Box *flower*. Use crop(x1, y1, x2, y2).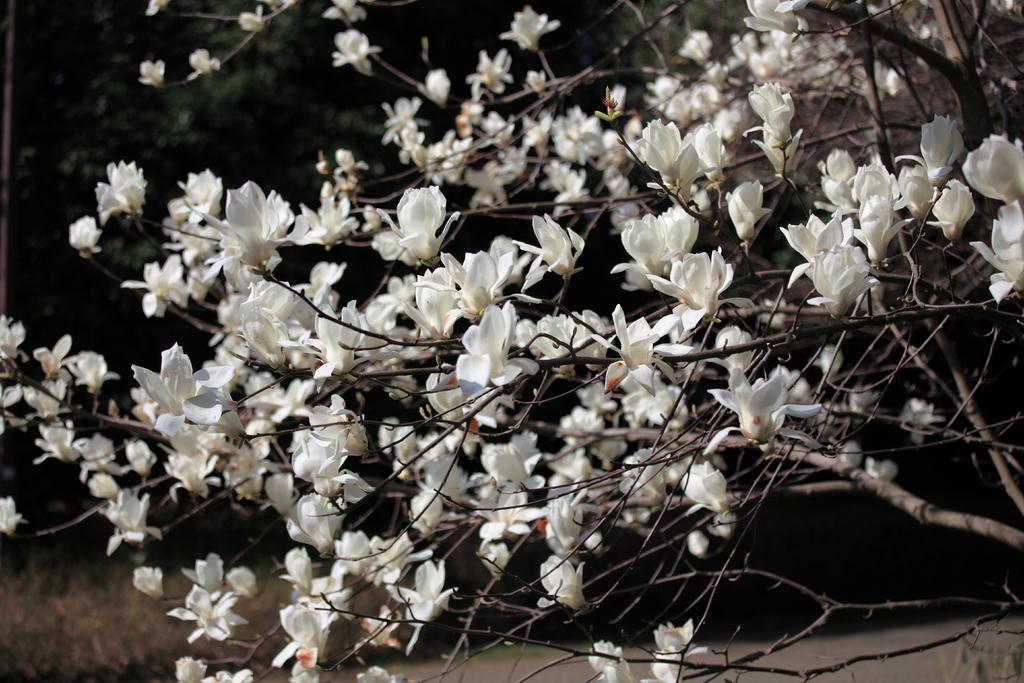
crop(295, 427, 372, 499).
